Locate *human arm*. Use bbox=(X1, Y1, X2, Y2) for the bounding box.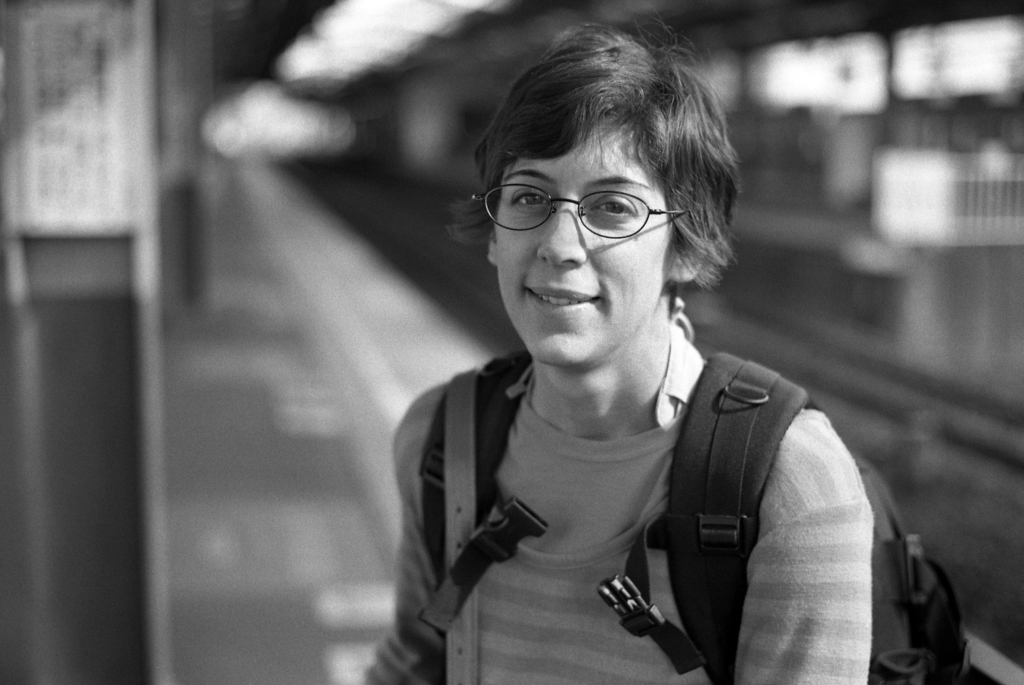
bbox=(755, 416, 881, 666).
